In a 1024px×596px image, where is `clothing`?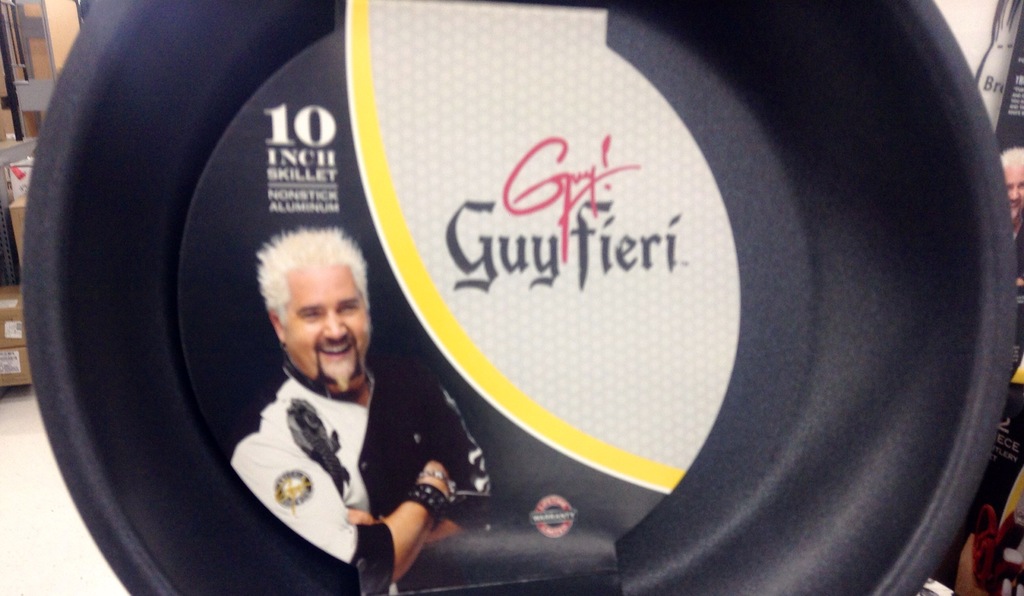
{"x1": 1016, "y1": 220, "x2": 1023, "y2": 348}.
